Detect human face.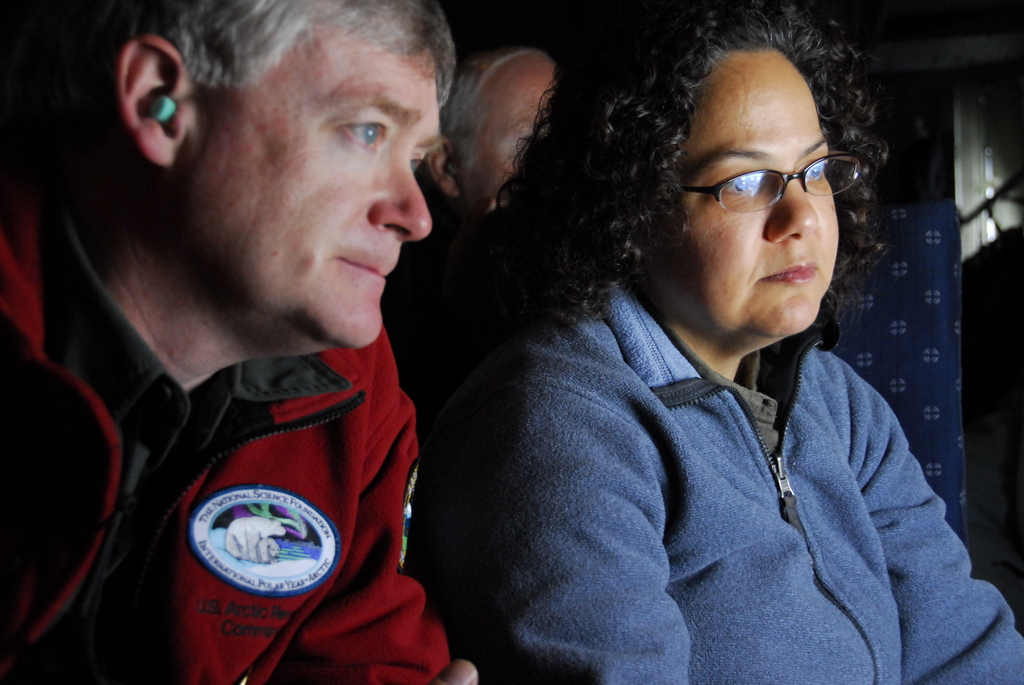
Detected at locate(189, 34, 444, 352).
